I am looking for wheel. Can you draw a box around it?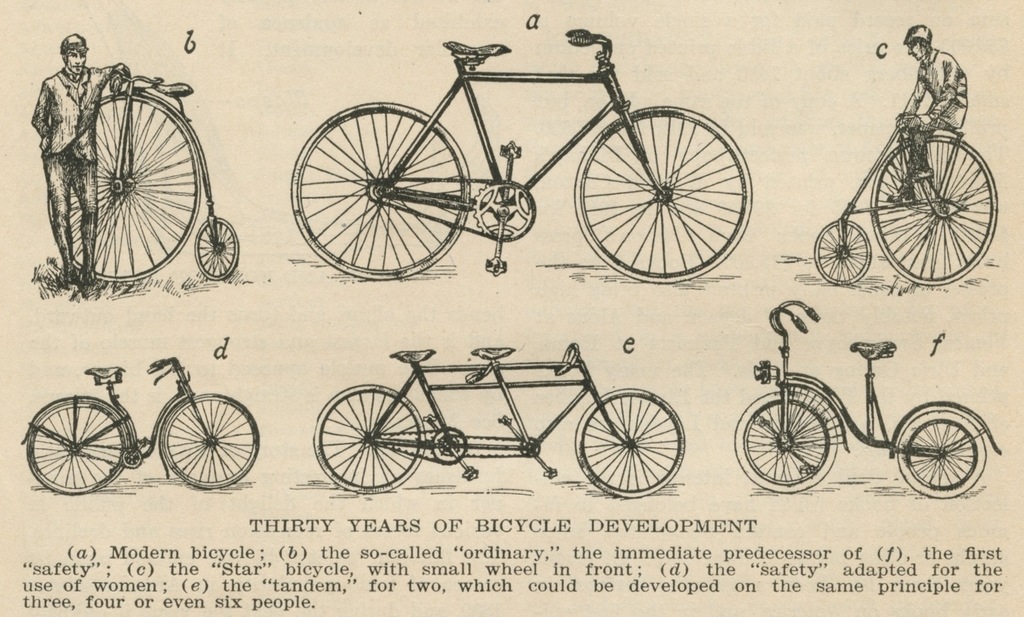
Sure, the bounding box is bbox=[159, 393, 261, 488].
